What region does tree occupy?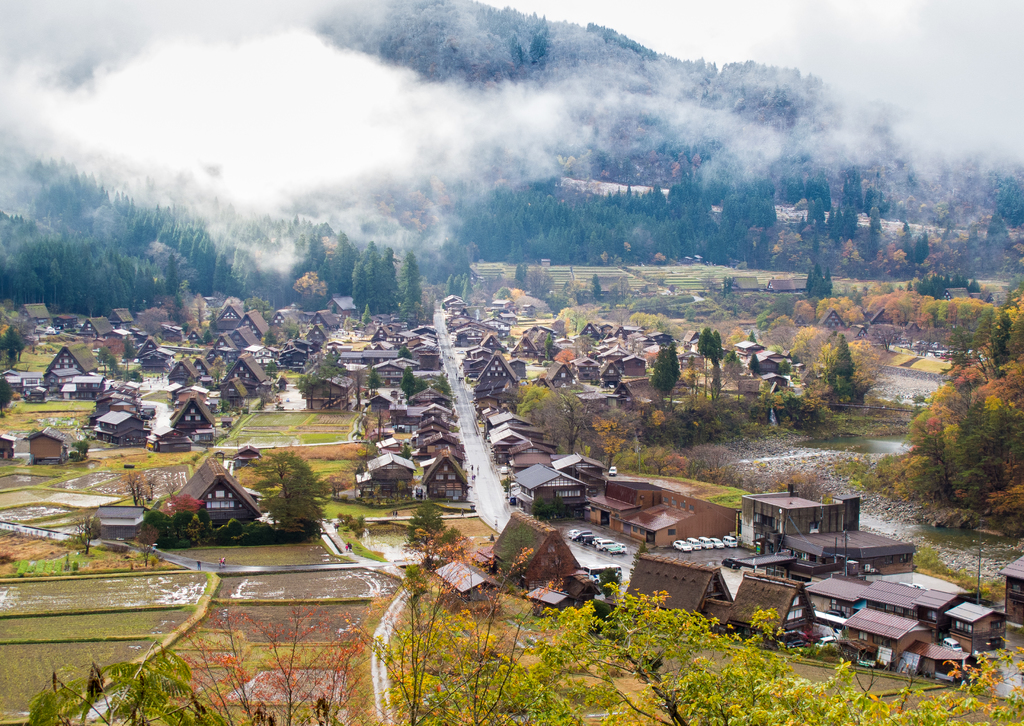
locate(913, 225, 929, 265).
